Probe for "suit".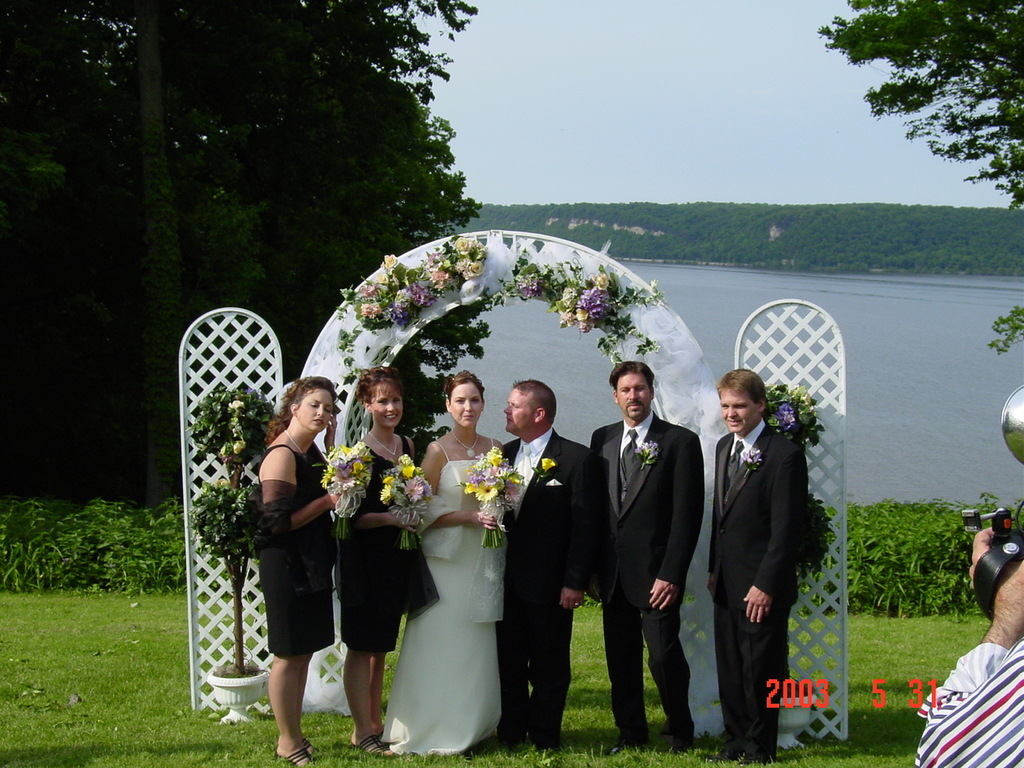
Probe result: 709, 415, 811, 745.
